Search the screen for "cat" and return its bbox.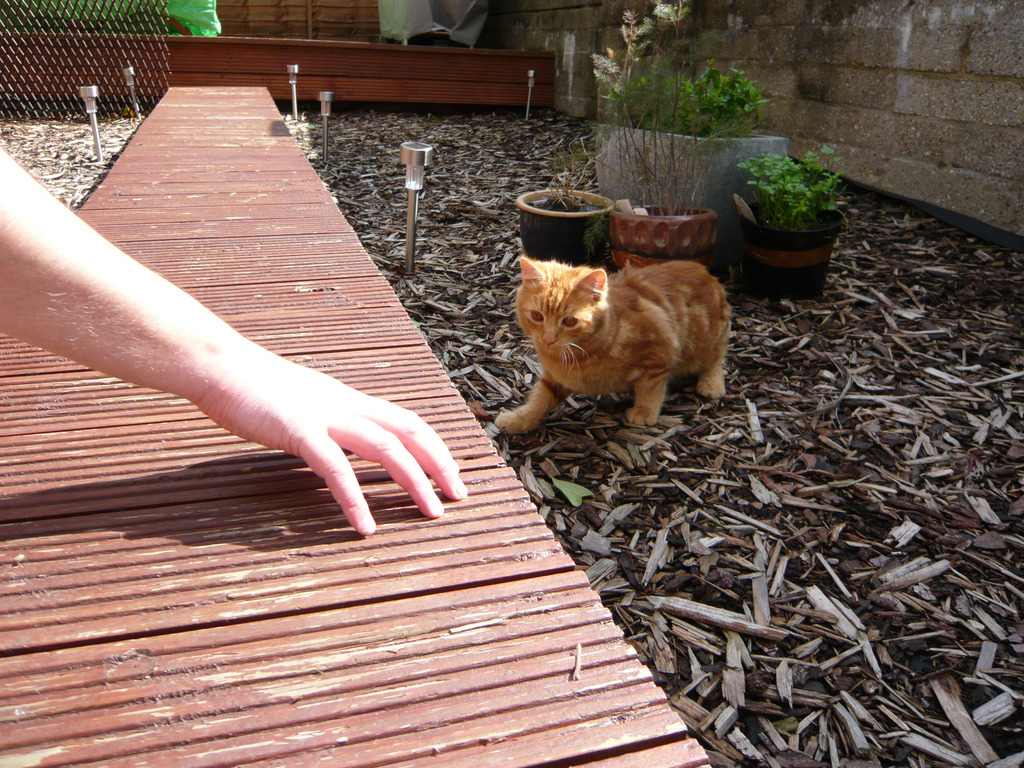
Found: l=504, t=227, r=728, b=428.
